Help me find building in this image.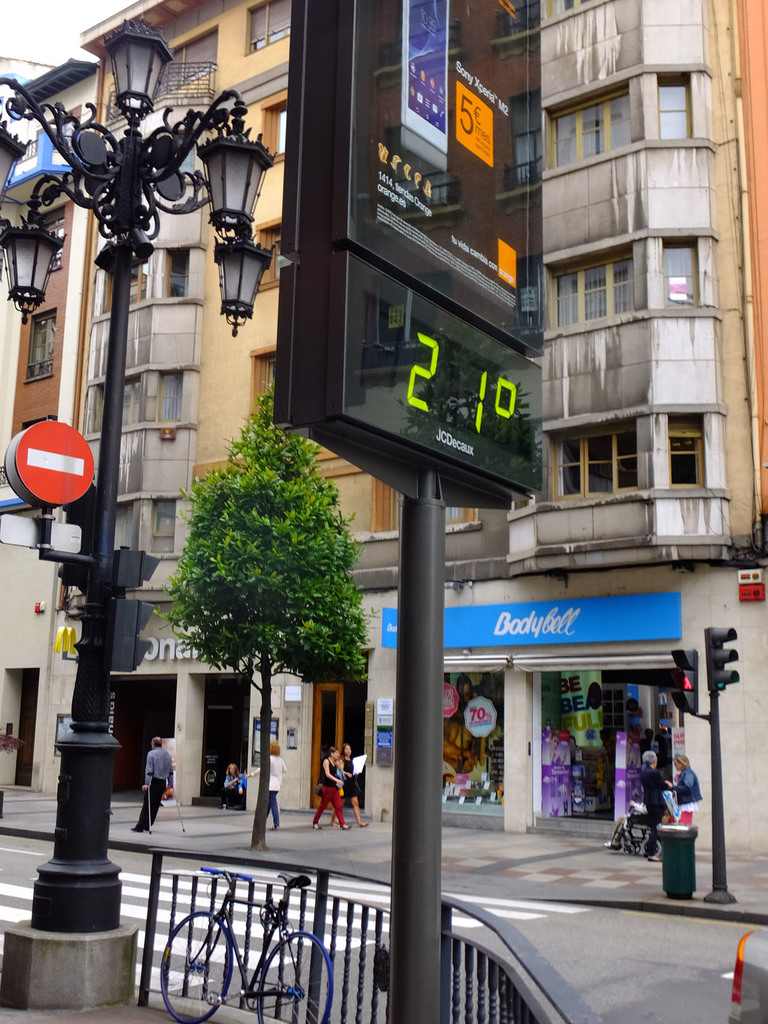
Found it: 0 0 767 860.
